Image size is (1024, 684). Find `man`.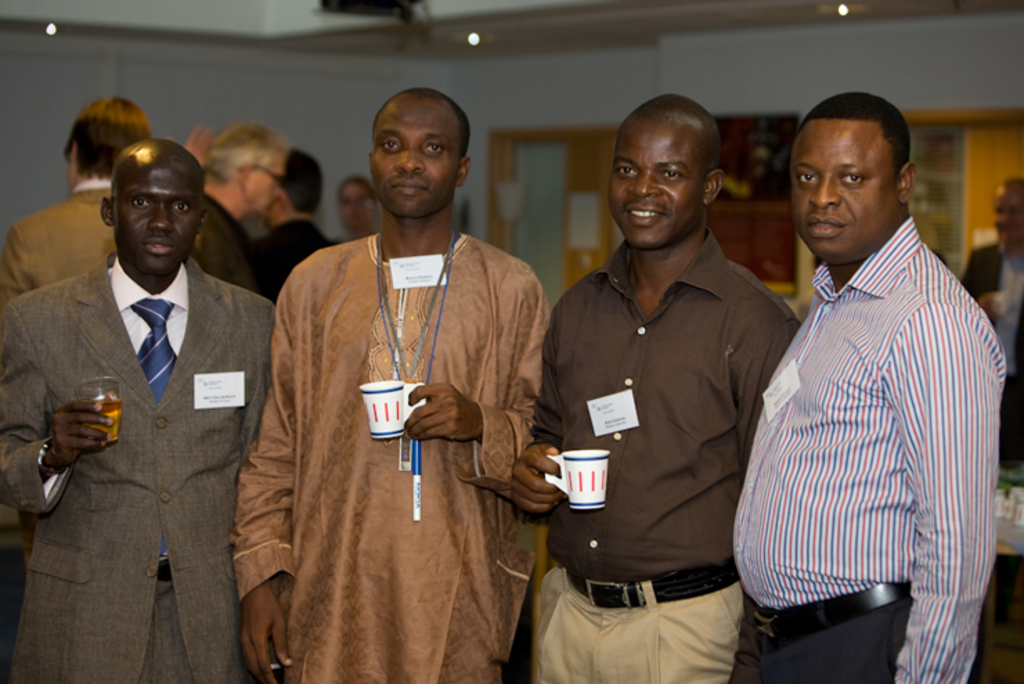
Rect(713, 98, 995, 647).
